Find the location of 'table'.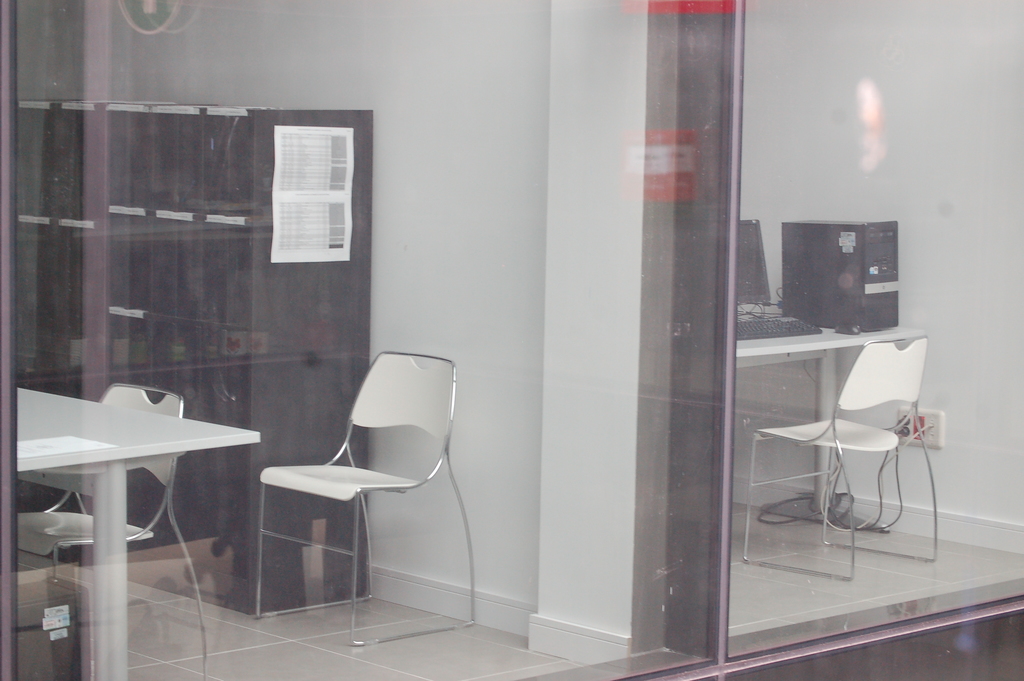
Location: <region>5, 382, 259, 680</region>.
